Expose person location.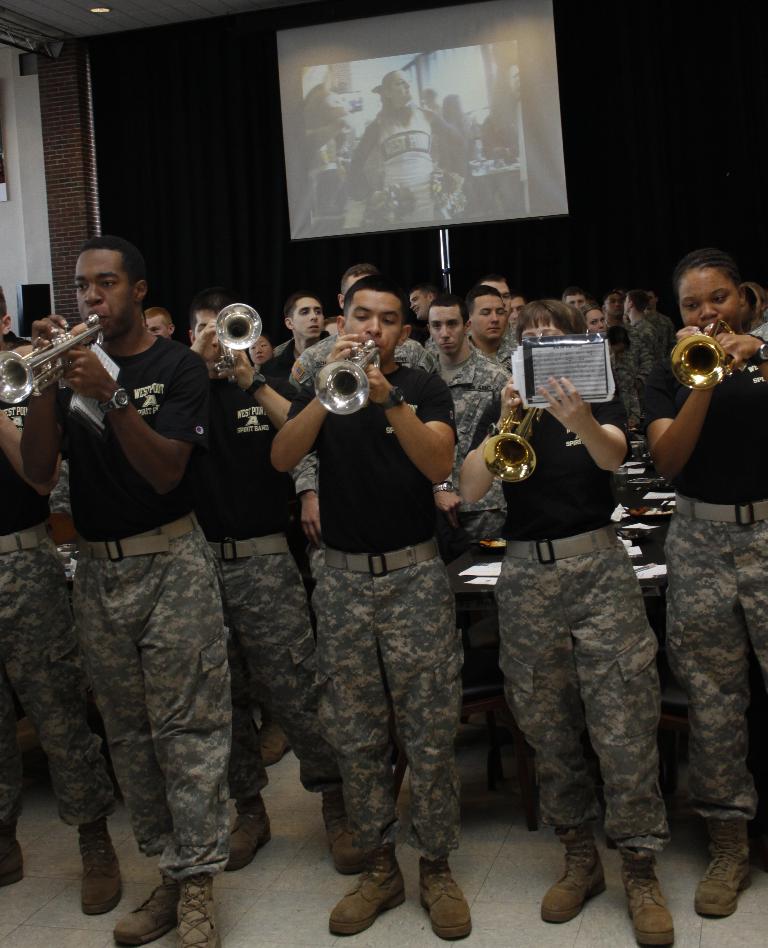
Exposed at rect(187, 296, 296, 864).
